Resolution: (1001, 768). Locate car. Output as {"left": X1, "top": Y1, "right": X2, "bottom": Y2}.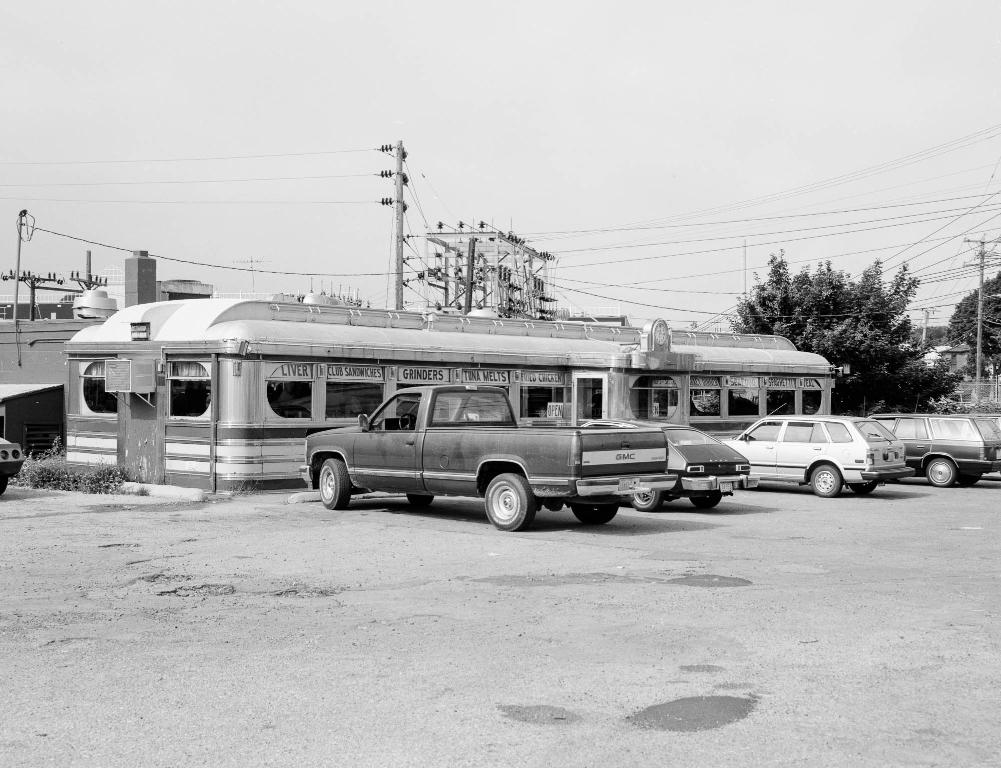
{"left": 579, "top": 417, "right": 749, "bottom": 513}.
